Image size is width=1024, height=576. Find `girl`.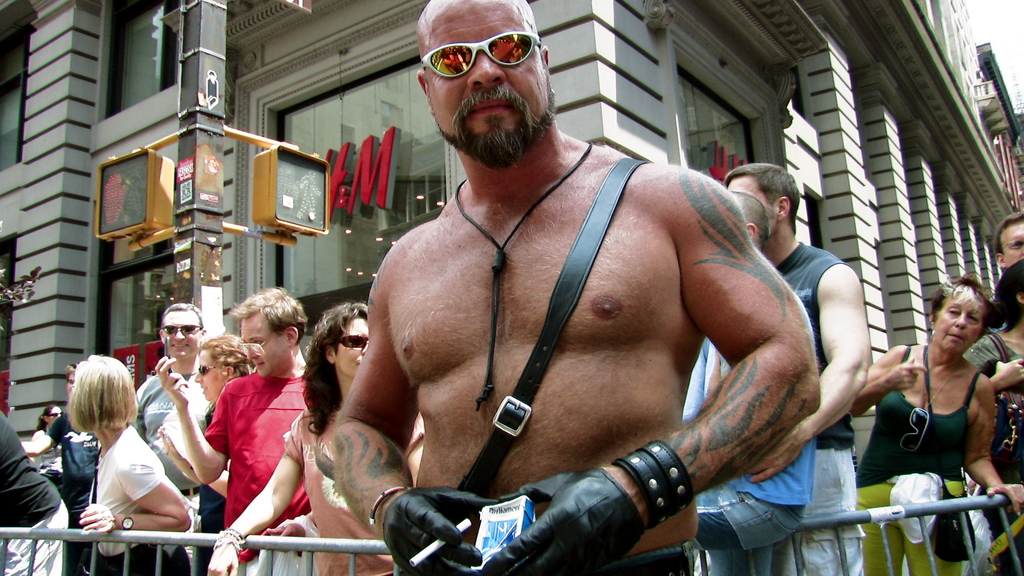
211,305,422,575.
